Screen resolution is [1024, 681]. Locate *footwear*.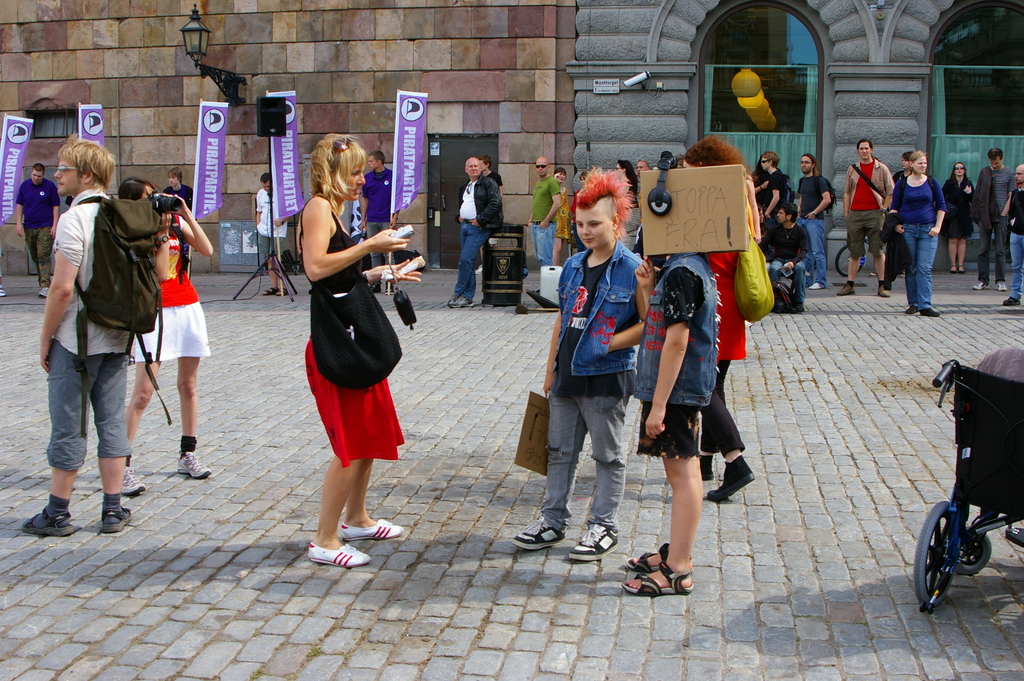
bbox=[511, 516, 568, 553].
